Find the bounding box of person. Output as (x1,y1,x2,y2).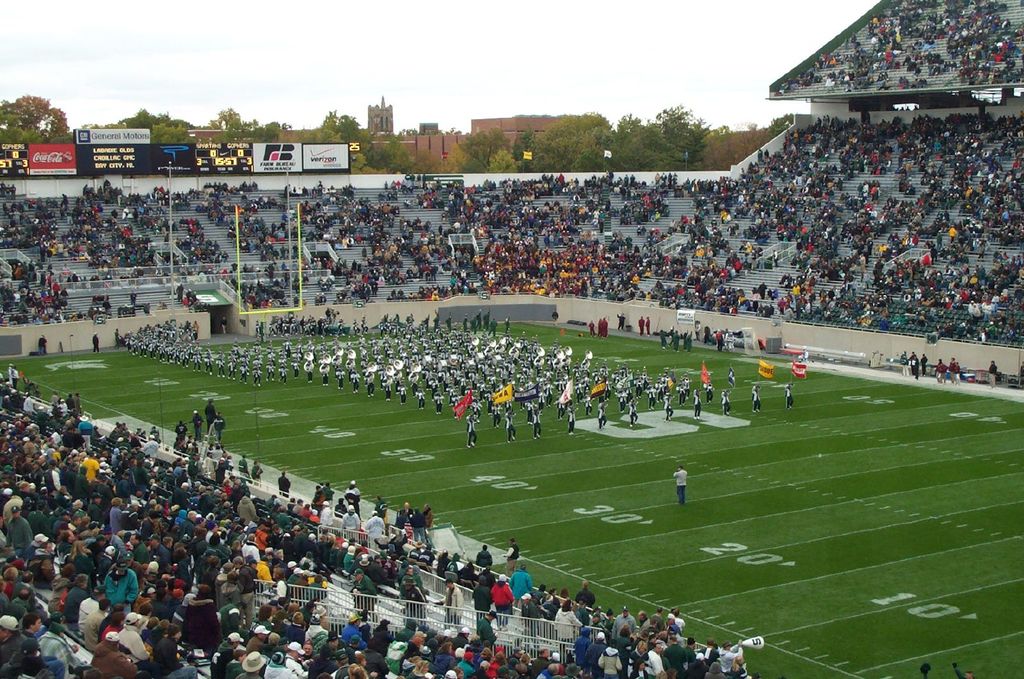
(673,465,687,506).
